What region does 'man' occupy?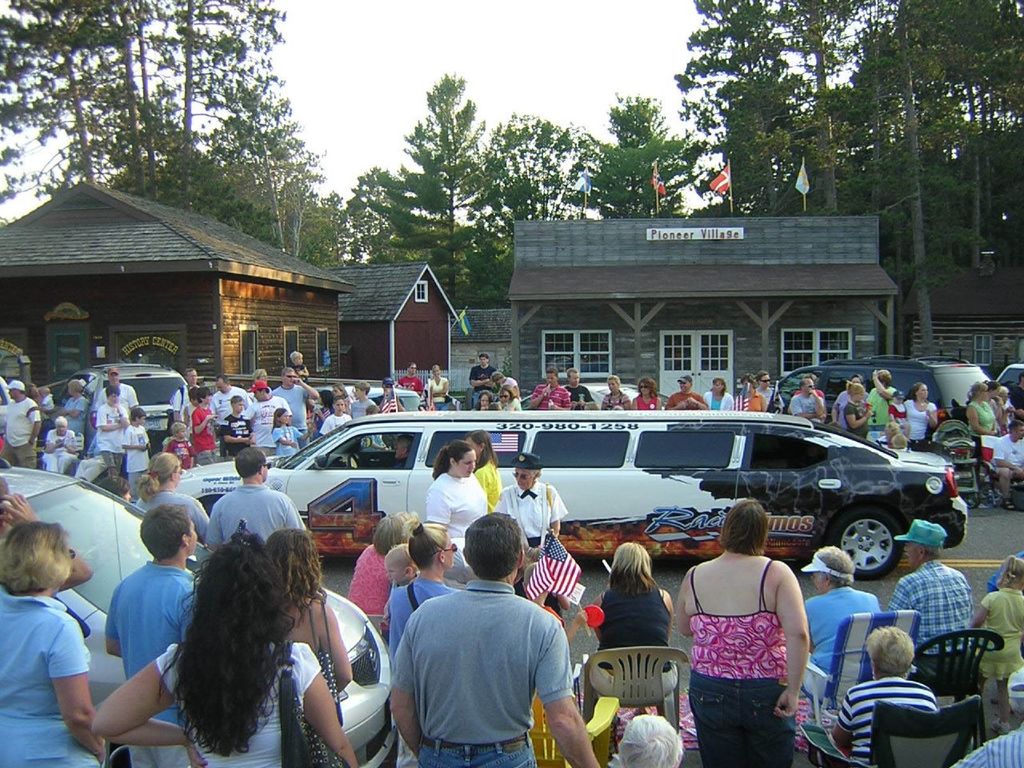
x1=379 y1=538 x2=591 y2=761.
